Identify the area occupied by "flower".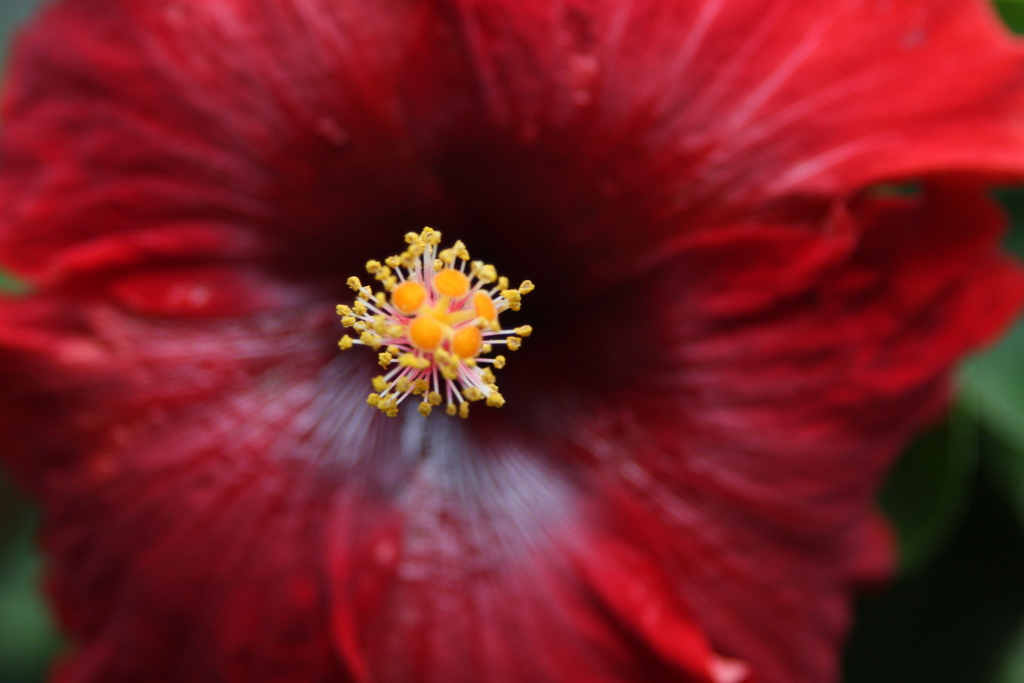
Area: bbox=[8, 25, 980, 644].
